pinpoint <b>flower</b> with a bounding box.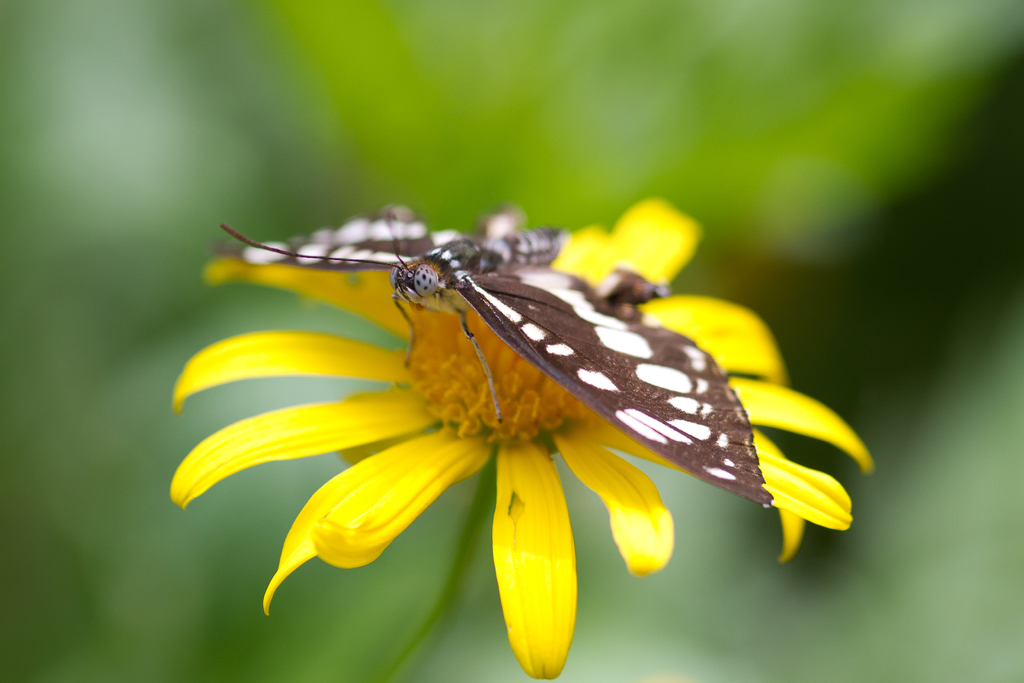
left=130, top=149, right=895, bottom=638.
